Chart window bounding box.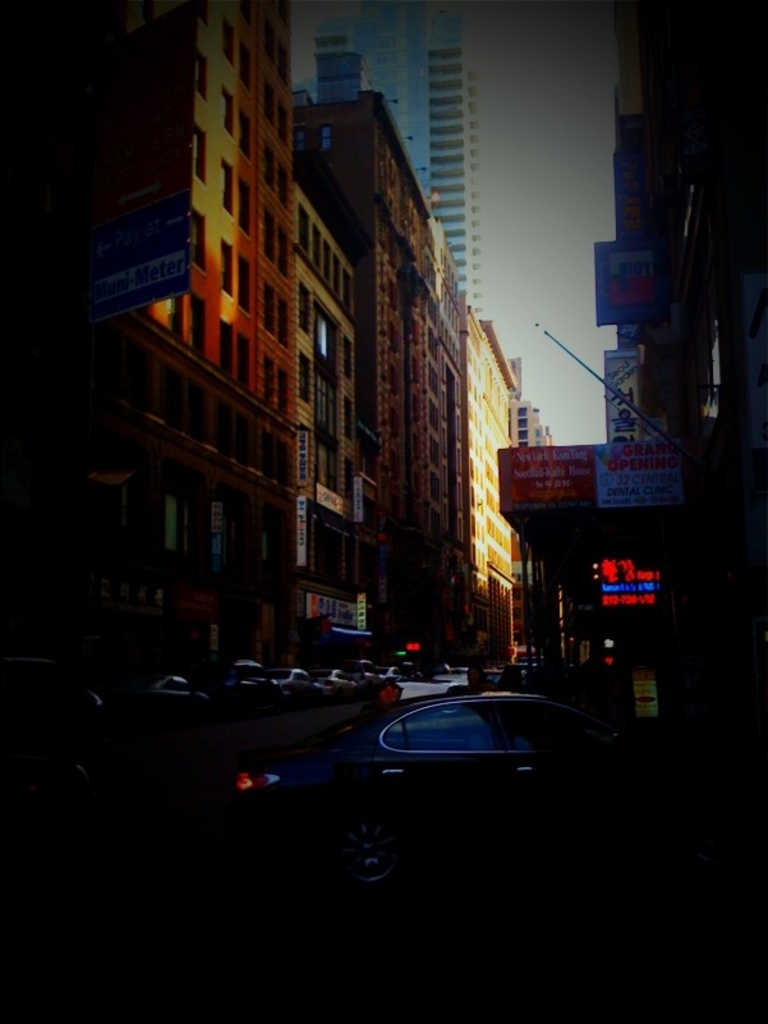
Charted: 427 428 445 472.
